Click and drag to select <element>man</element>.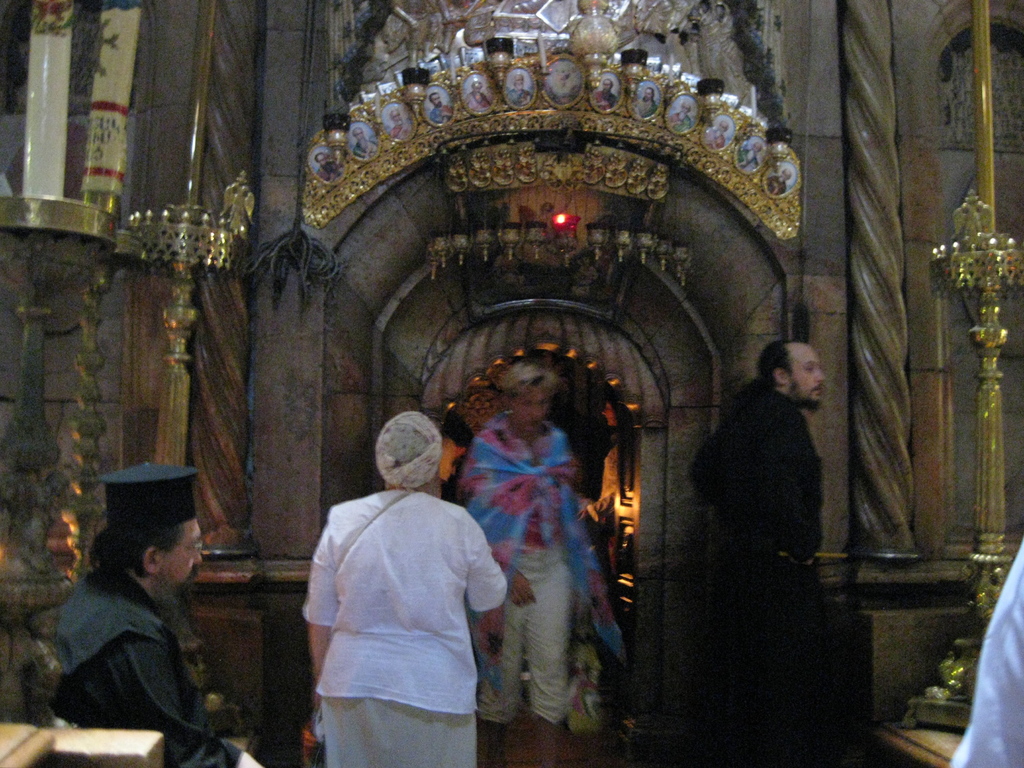
Selection: box(948, 532, 1023, 767).
